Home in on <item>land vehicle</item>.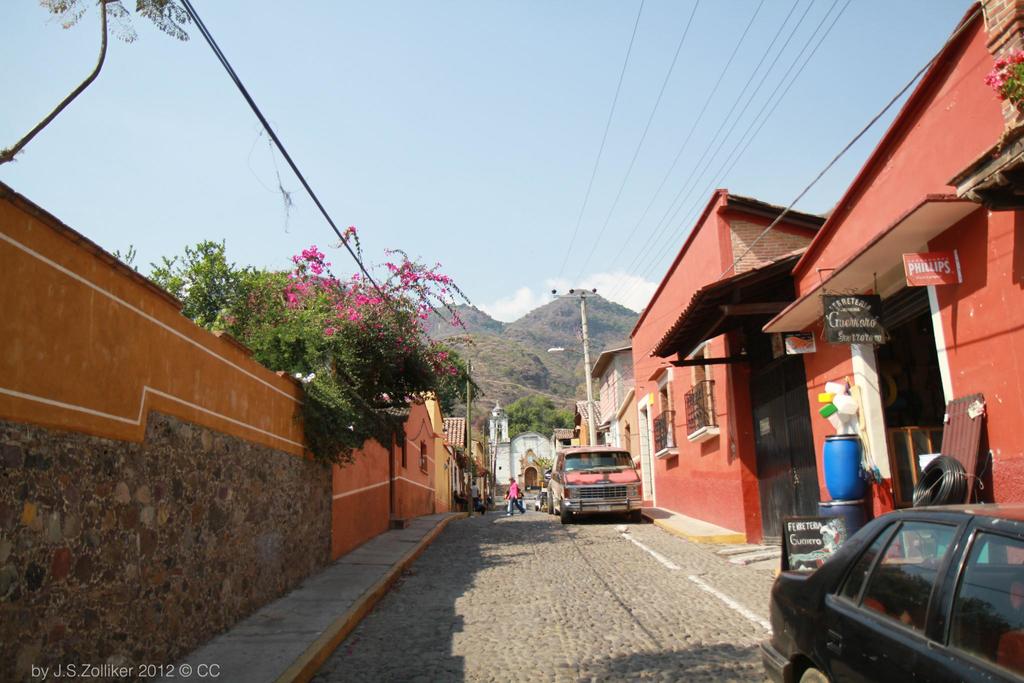
Homed in at bbox=(785, 506, 1023, 682).
